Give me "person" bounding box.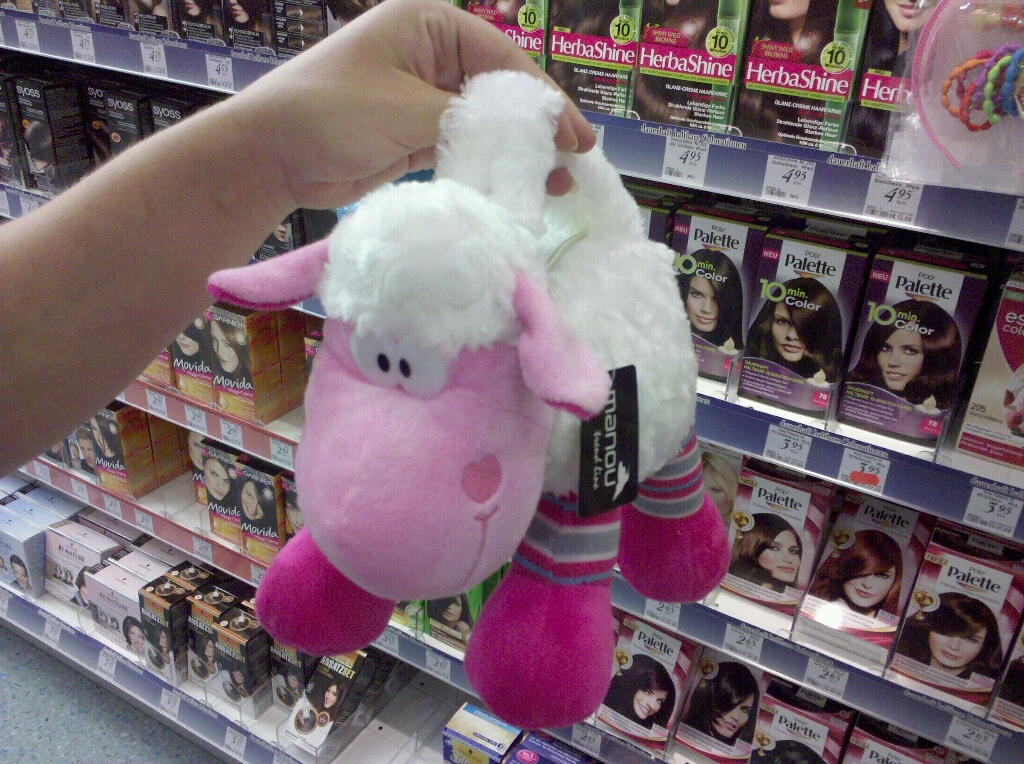
bbox(428, 594, 470, 646).
